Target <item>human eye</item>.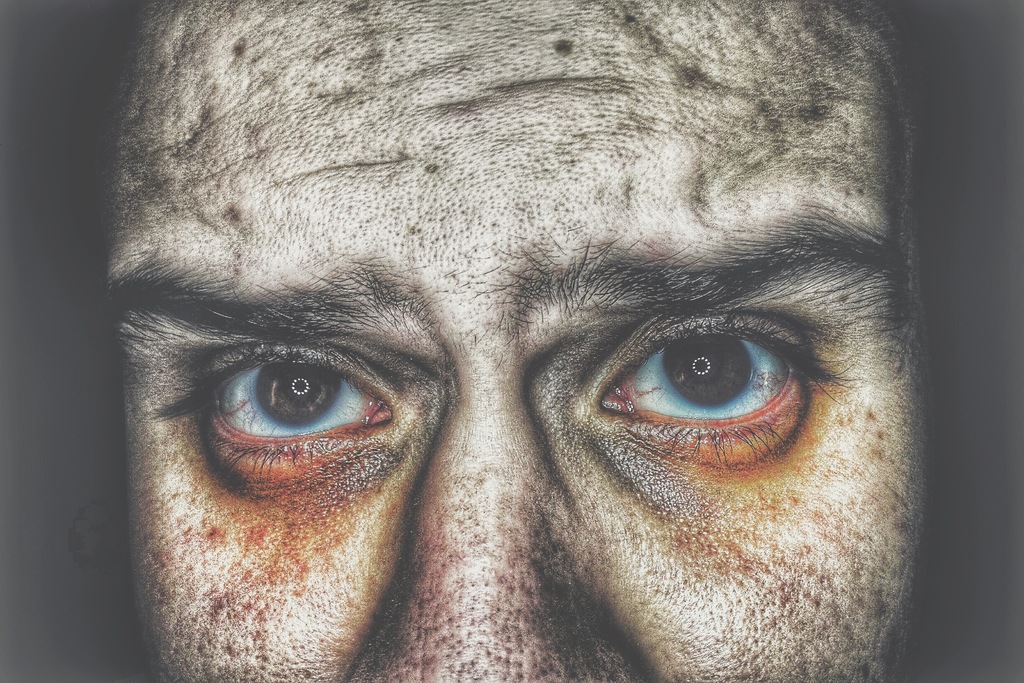
Target region: [551,304,832,488].
